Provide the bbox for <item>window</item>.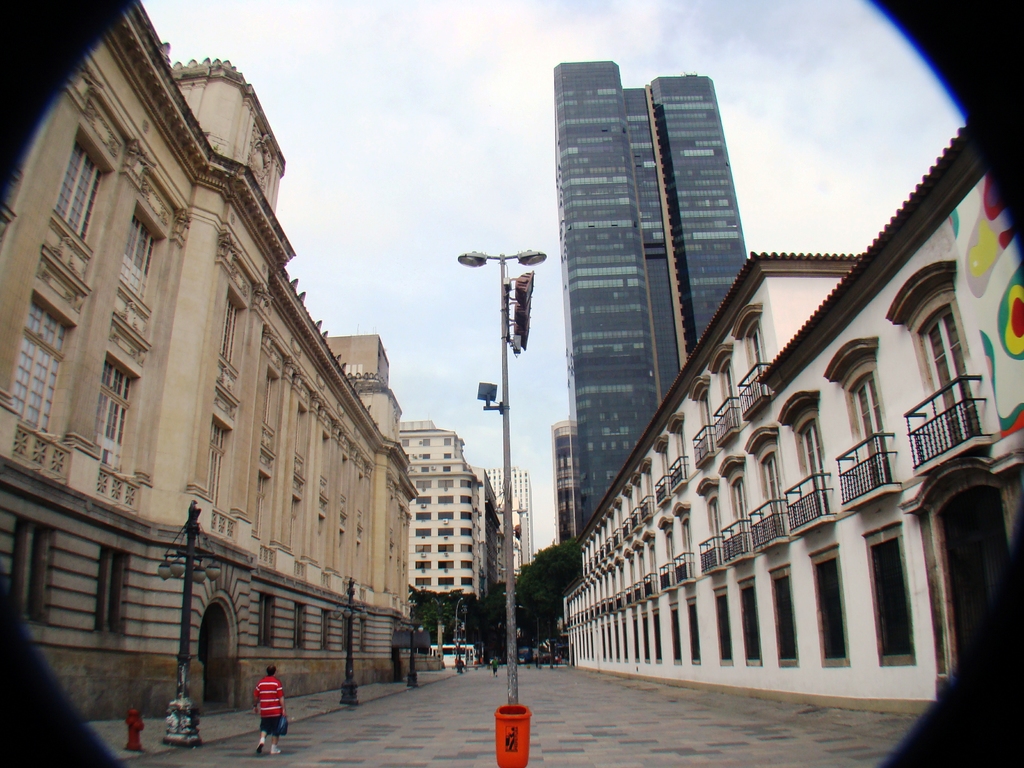
(x1=804, y1=550, x2=852, y2=667).
